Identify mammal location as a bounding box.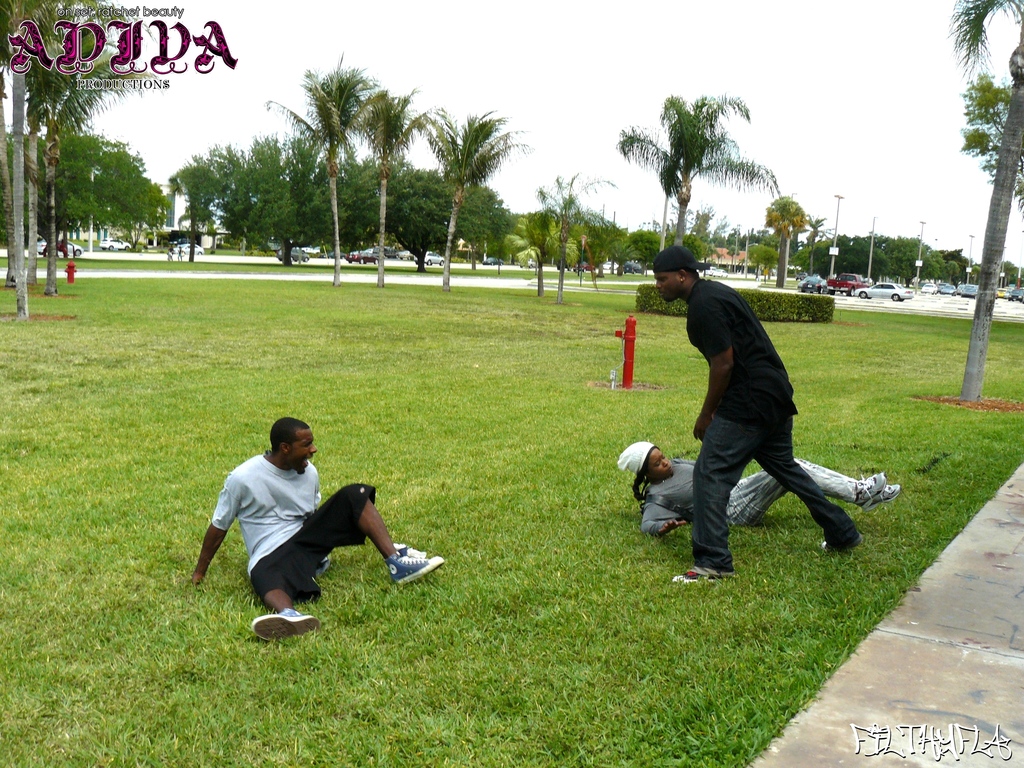
[190,413,445,642].
